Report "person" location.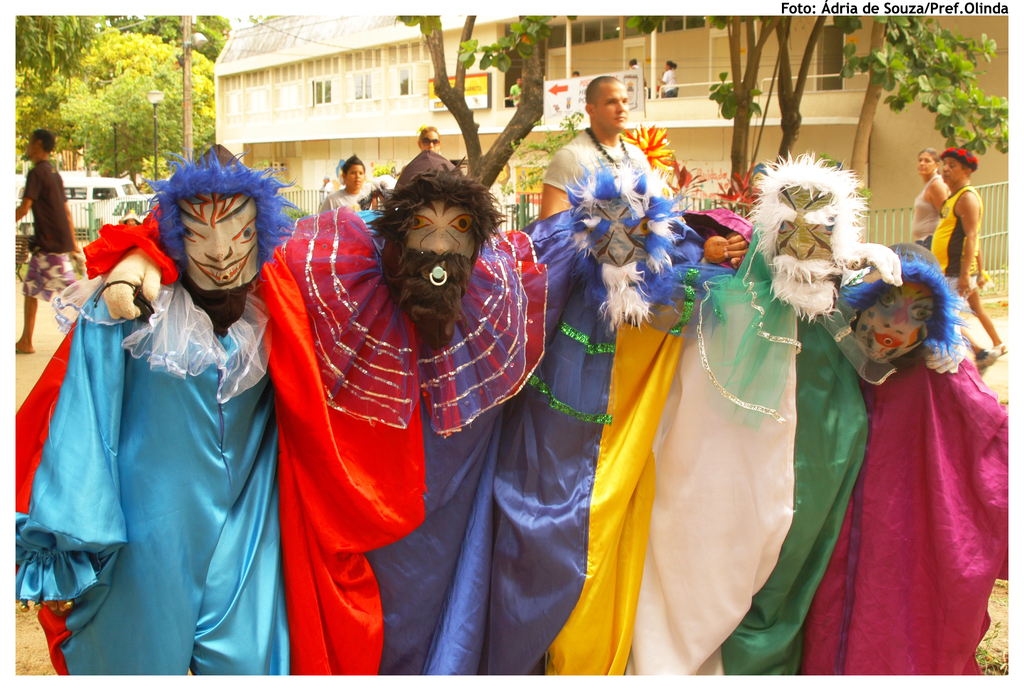
Report: detection(827, 218, 1000, 653).
